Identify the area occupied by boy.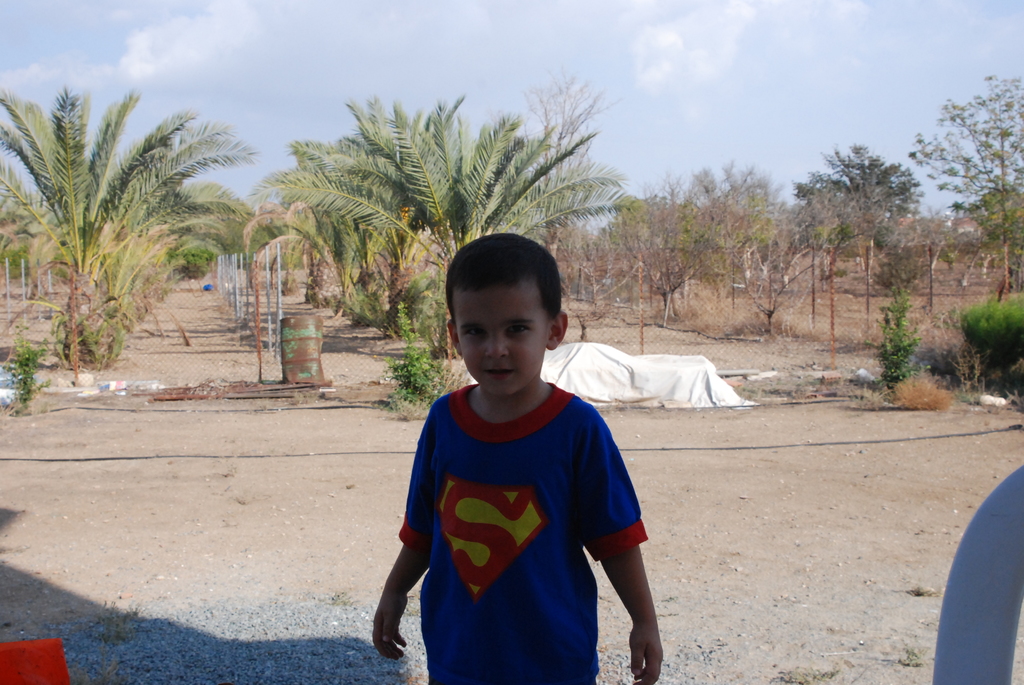
Area: [383, 237, 665, 682].
